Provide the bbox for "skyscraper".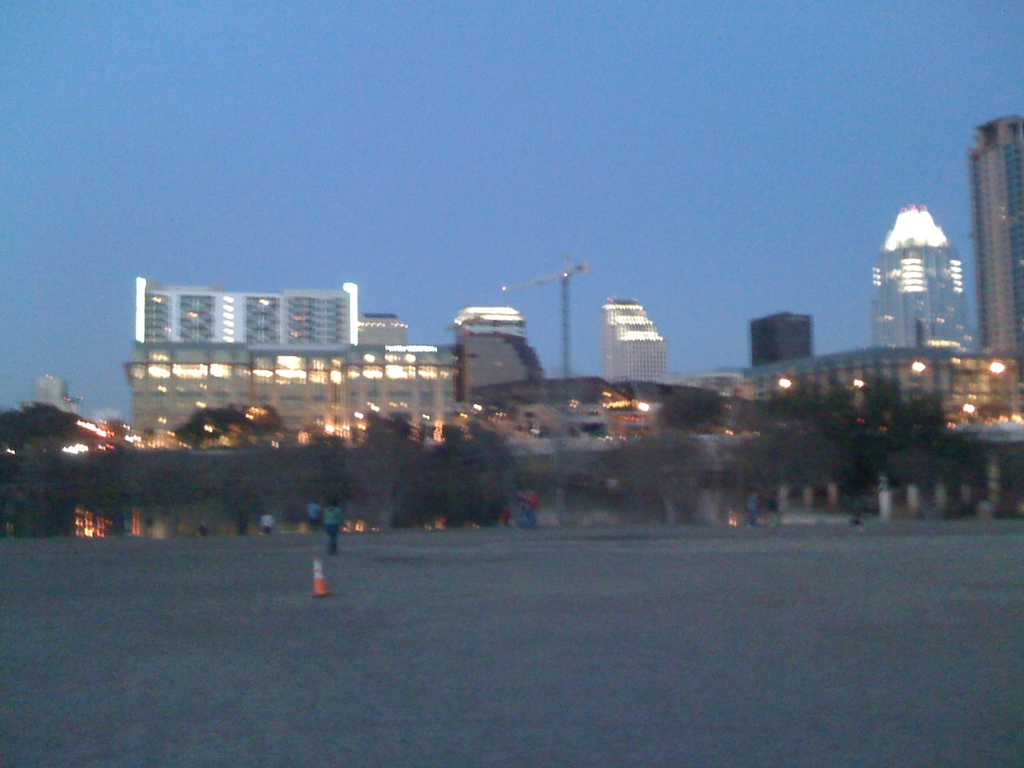
(968,116,1023,364).
